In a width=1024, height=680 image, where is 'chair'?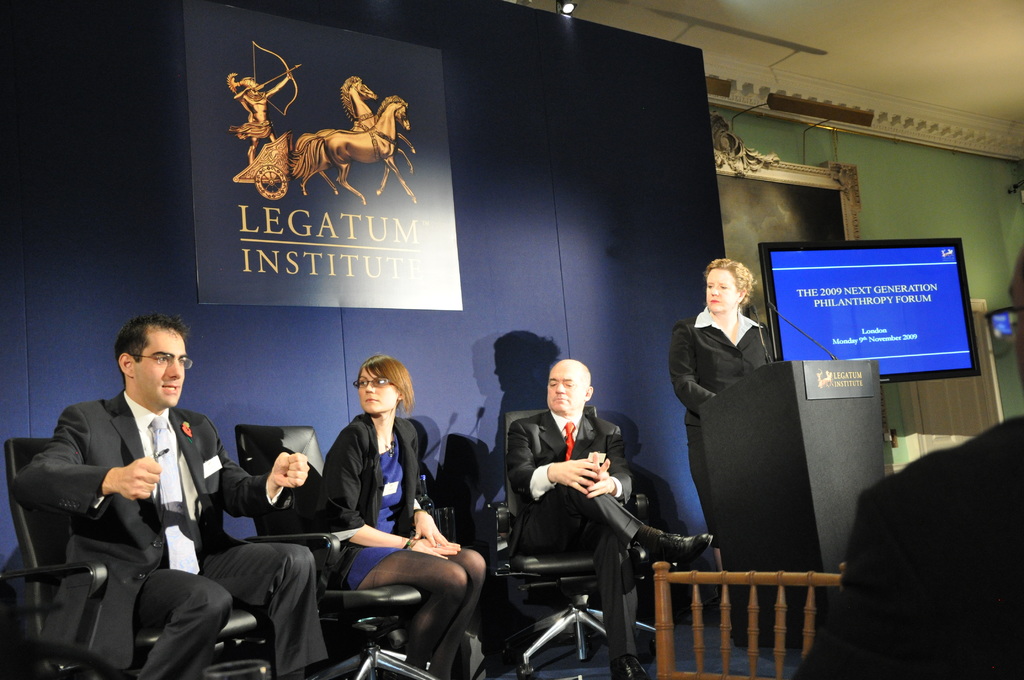
x1=628 y1=547 x2=867 y2=676.
